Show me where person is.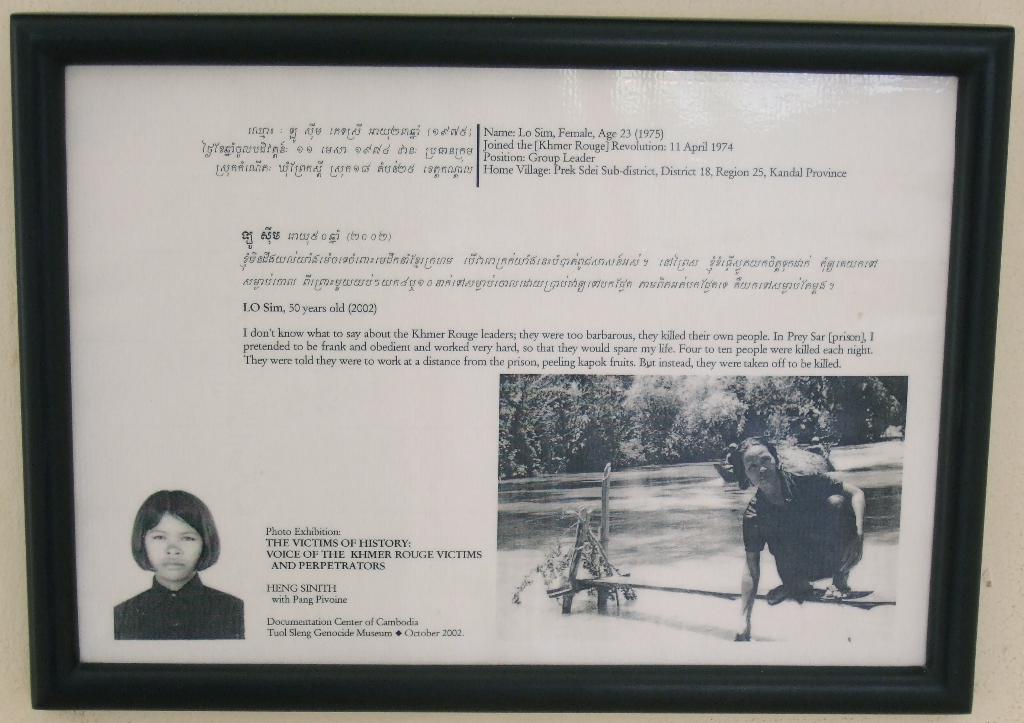
person is at {"left": 710, "top": 434, "right": 872, "bottom": 638}.
